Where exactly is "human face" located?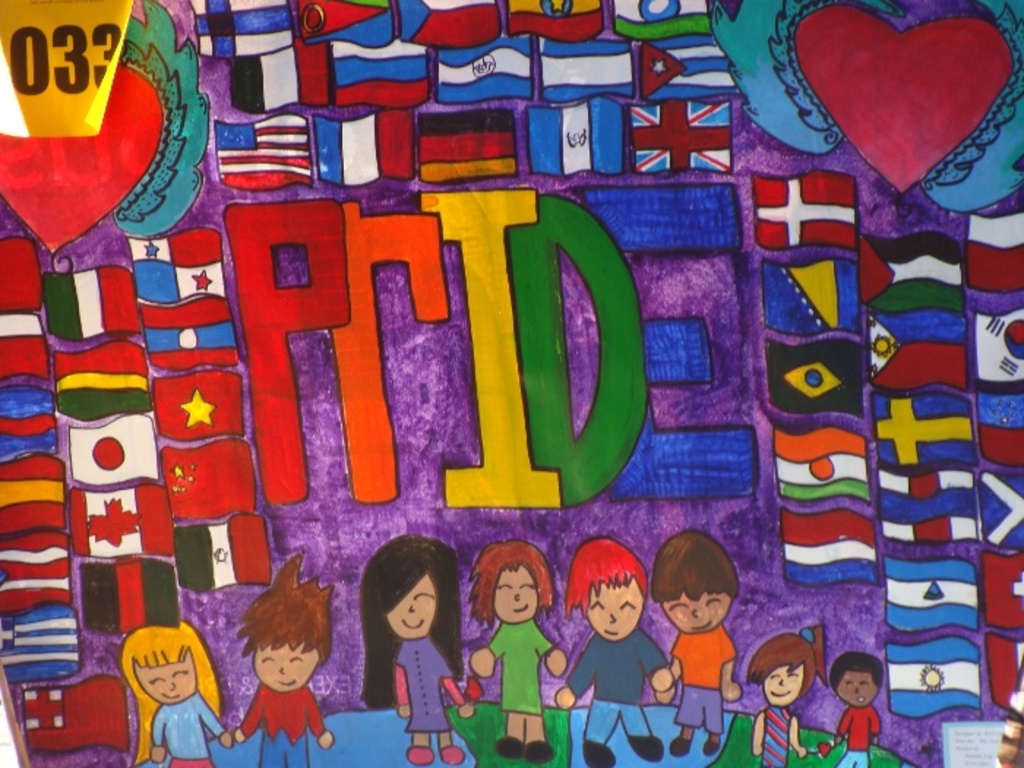
Its bounding box is 492,568,535,625.
